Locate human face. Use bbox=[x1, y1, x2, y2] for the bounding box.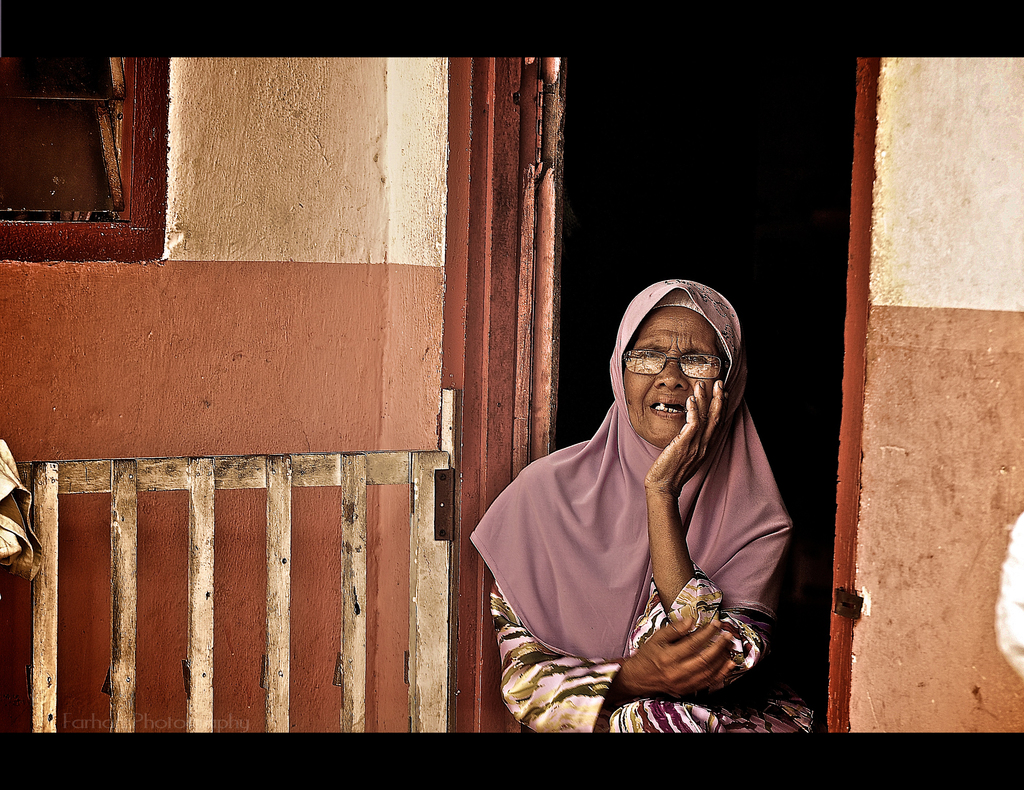
bbox=[621, 309, 718, 447].
